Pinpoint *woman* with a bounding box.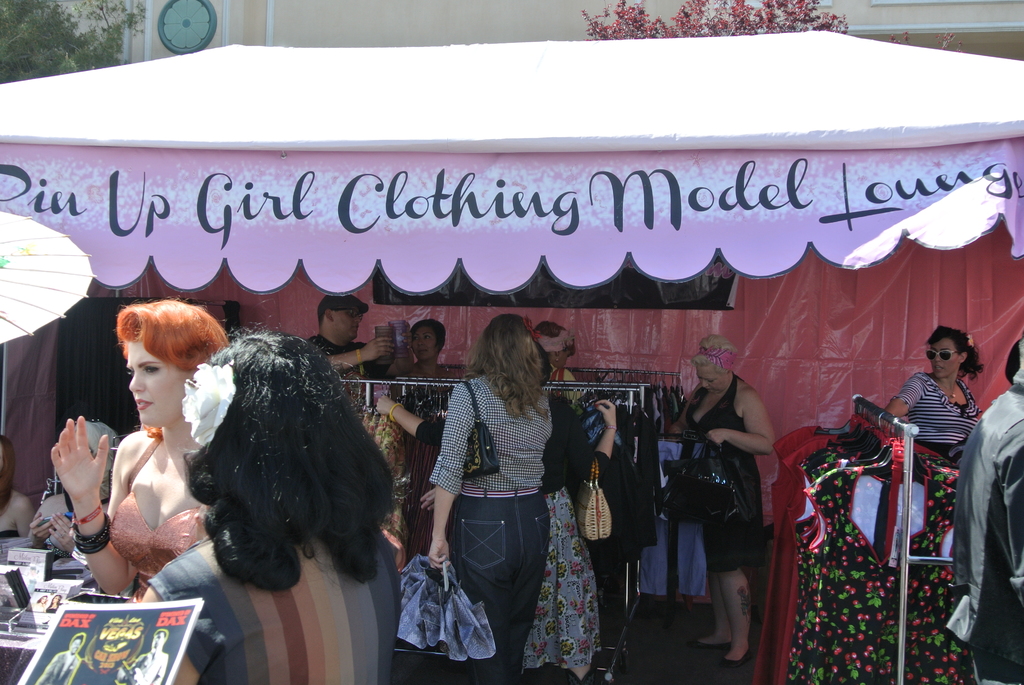
669,333,774,666.
